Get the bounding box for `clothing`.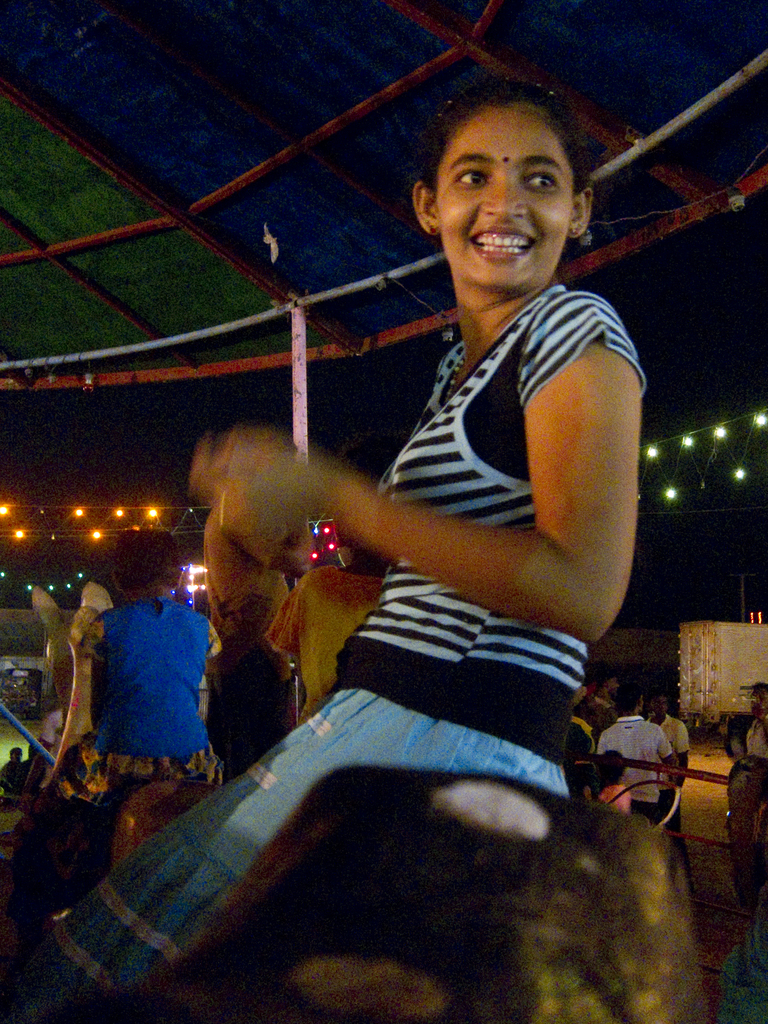
(198, 510, 289, 733).
